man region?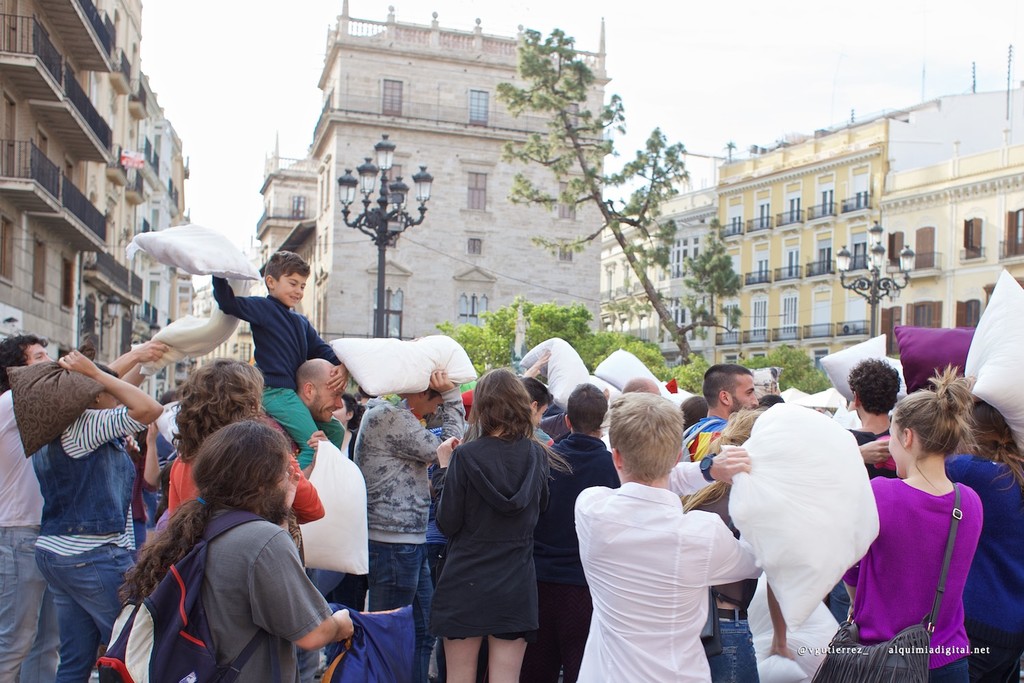
<bbox>663, 357, 796, 514</bbox>
